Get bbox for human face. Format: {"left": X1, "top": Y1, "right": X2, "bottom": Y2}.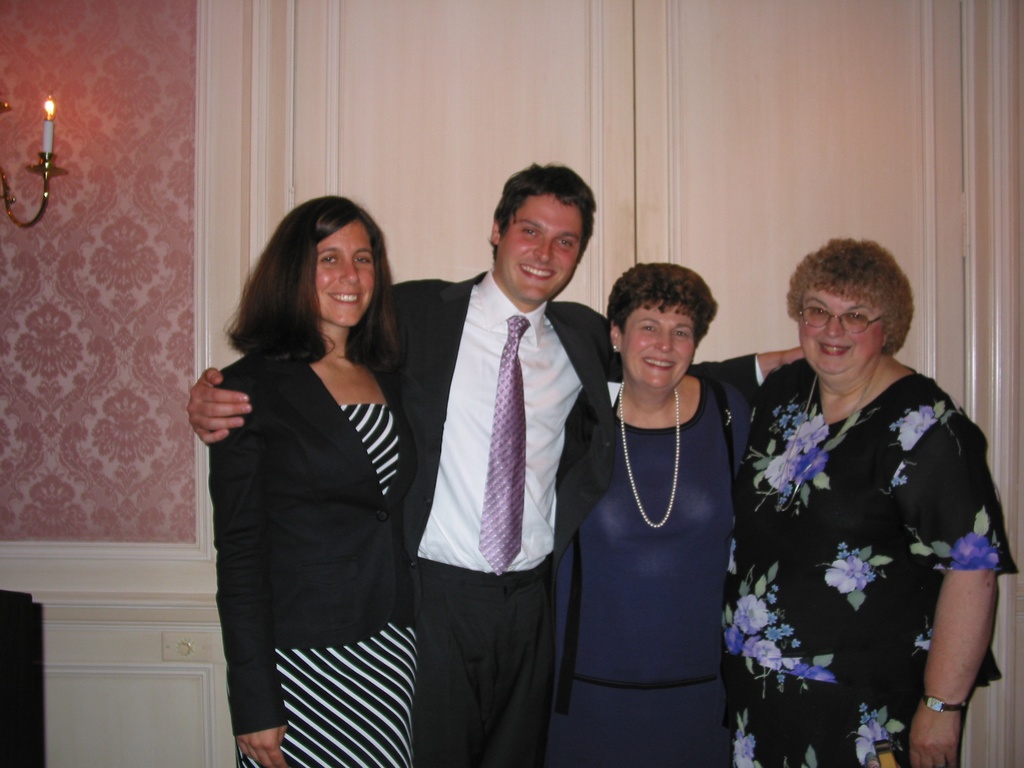
{"left": 312, "top": 216, "right": 380, "bottom": 322}.
